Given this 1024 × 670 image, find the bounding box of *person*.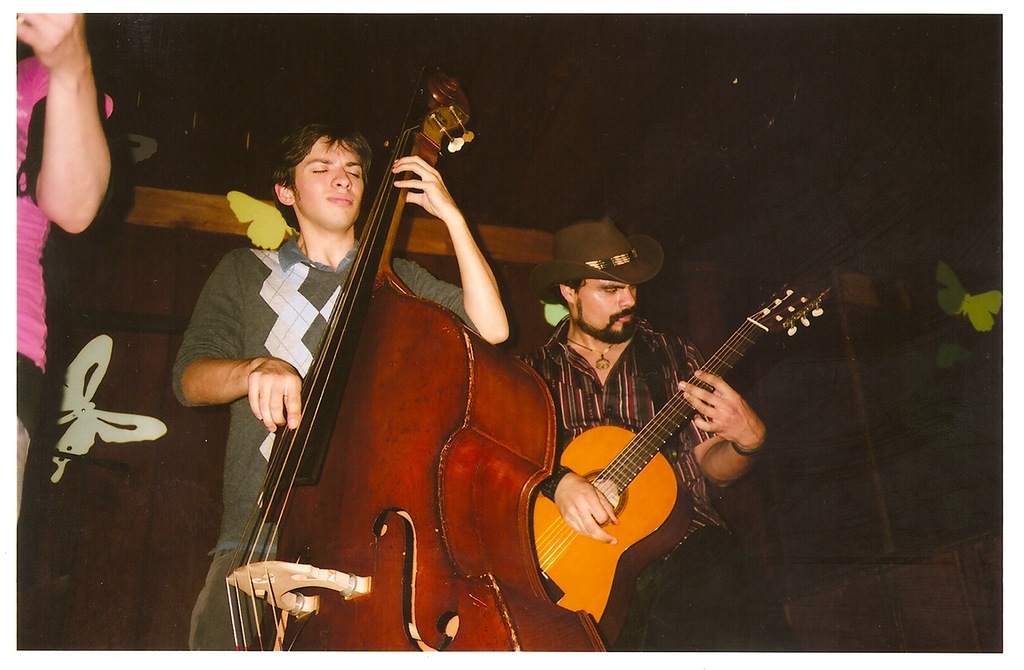
box(12, 12, 118, 555).
